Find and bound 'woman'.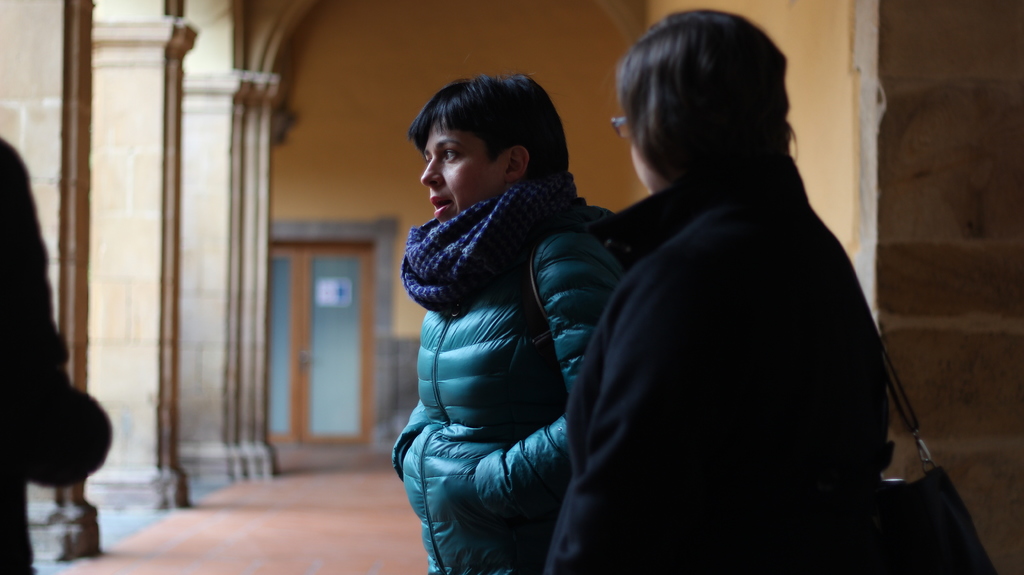
Bound: {"x1": 508, "y1": 1, "x2": 950, "y2": 574}.
